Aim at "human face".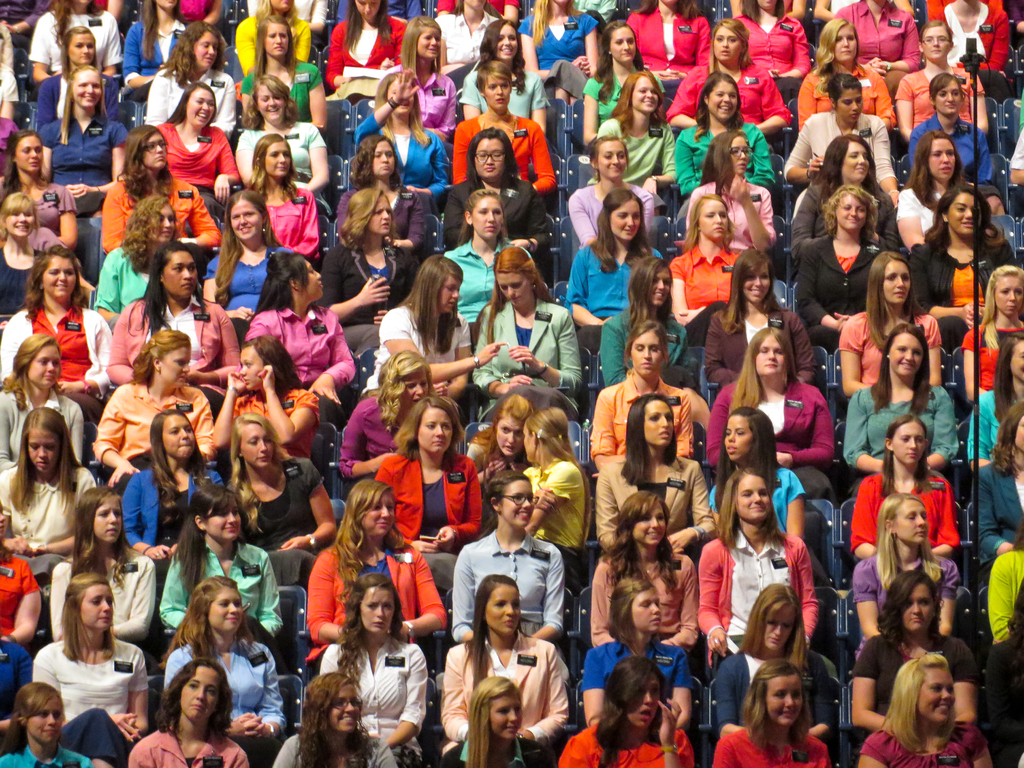
Aimed at l=268, t=0, r=293, b=6.
